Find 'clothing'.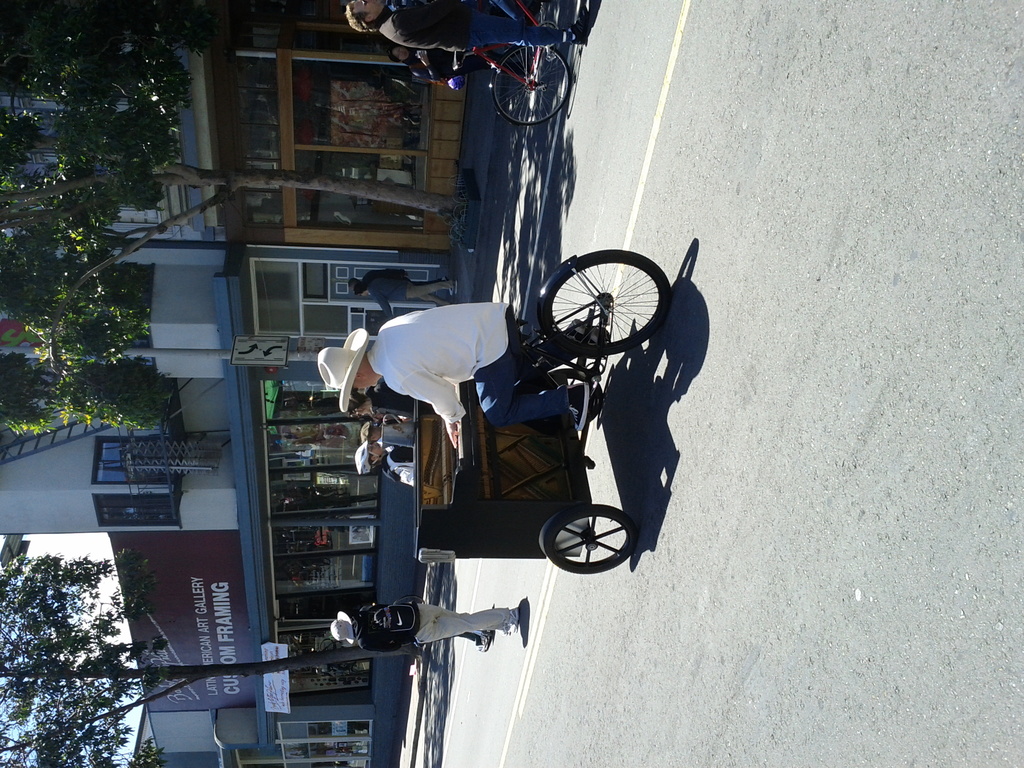
(351,600,520,653).
